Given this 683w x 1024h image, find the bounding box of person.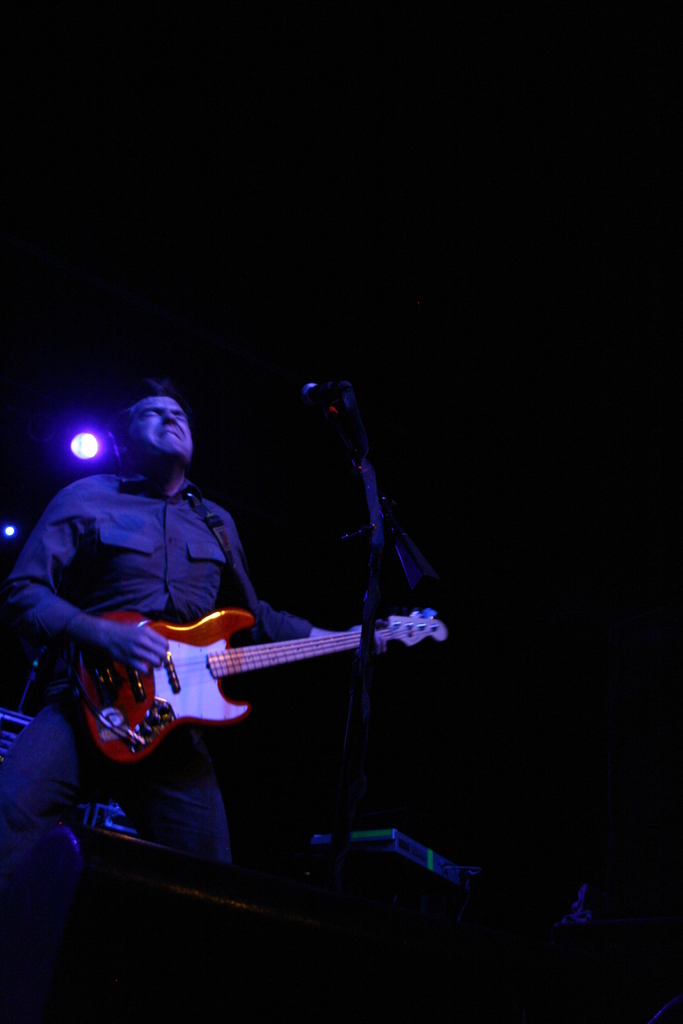
x1=35 y1=396 x2=402 y2=835.
